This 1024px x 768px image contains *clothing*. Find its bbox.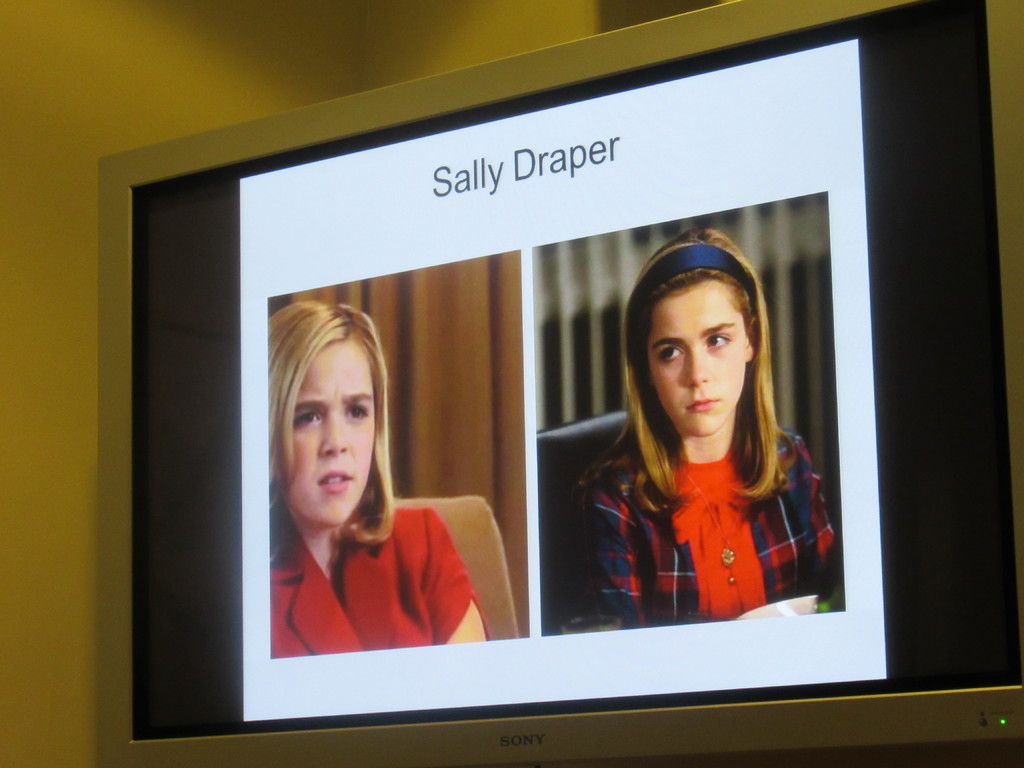
detection(270, 490, 513, 659).
